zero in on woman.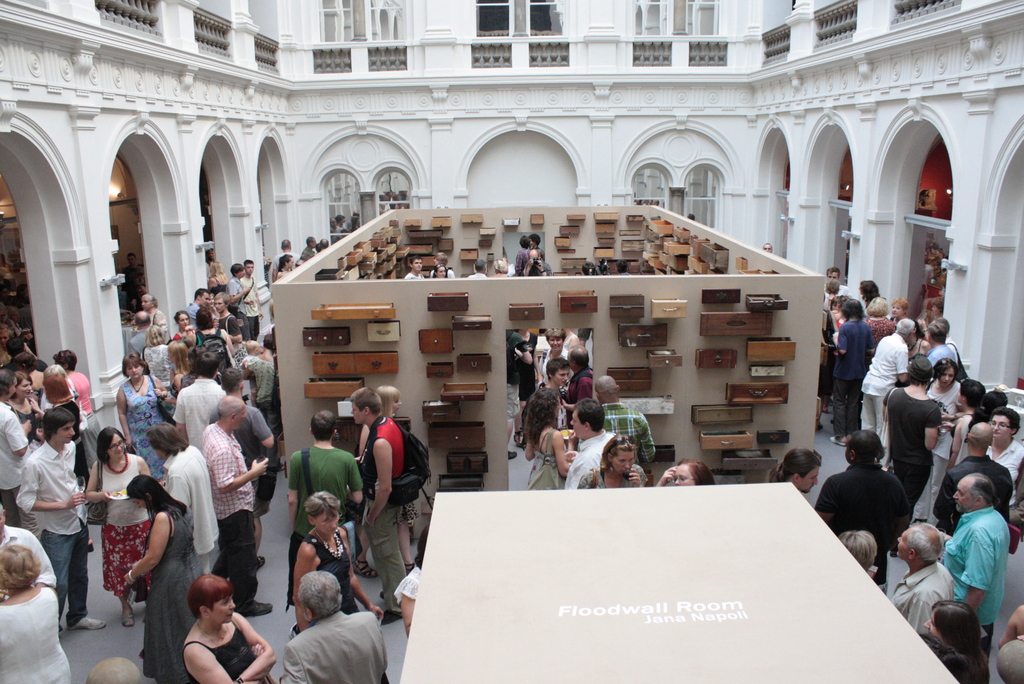
Zeroed in: x1=7 y1=371 x2=44 y2=456.
